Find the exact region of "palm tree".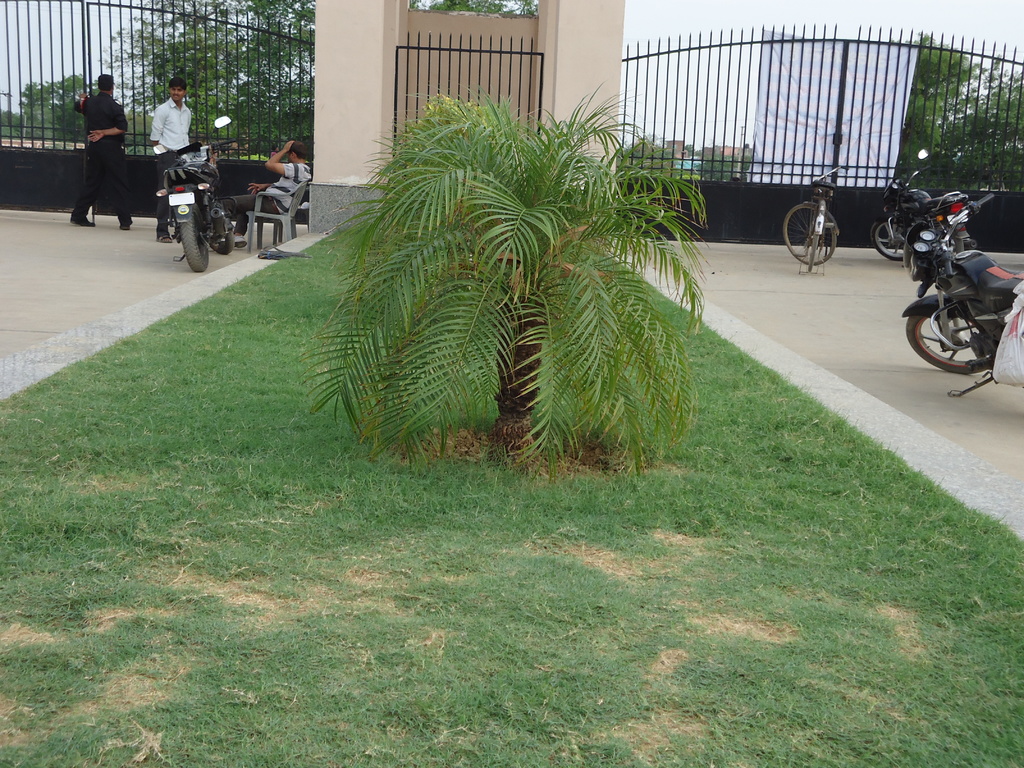
Exact region: rect(332, 127, 709, 476).
